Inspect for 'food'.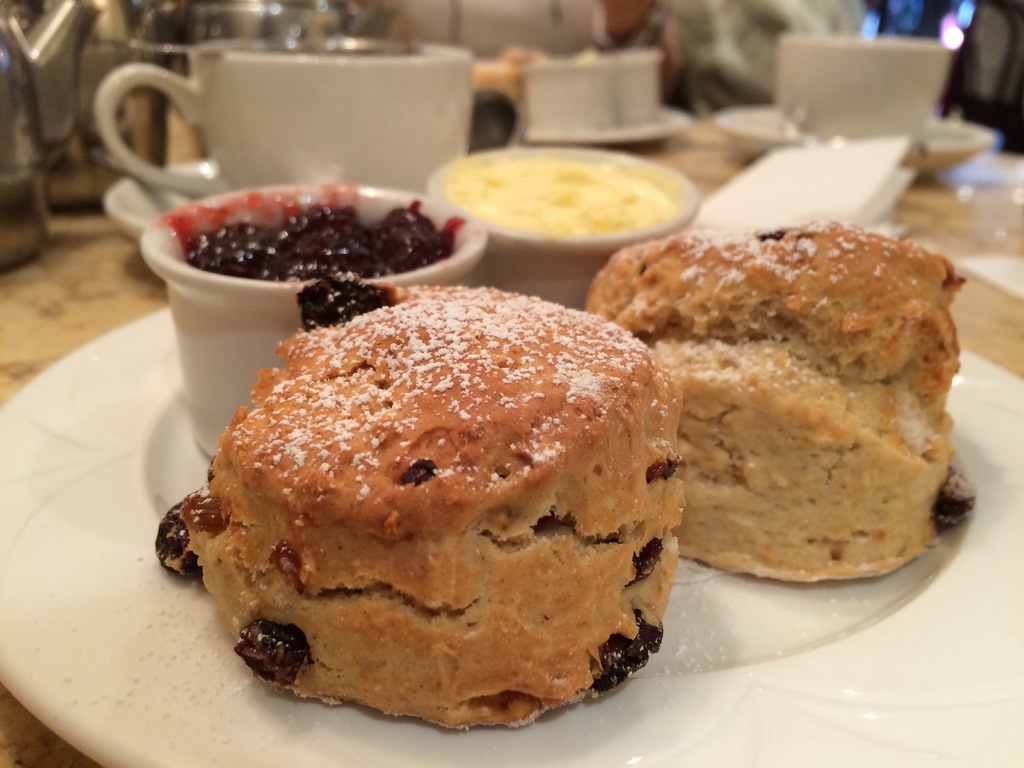
Inspection: x1=583, y1=220, x2=980, y2=583.
